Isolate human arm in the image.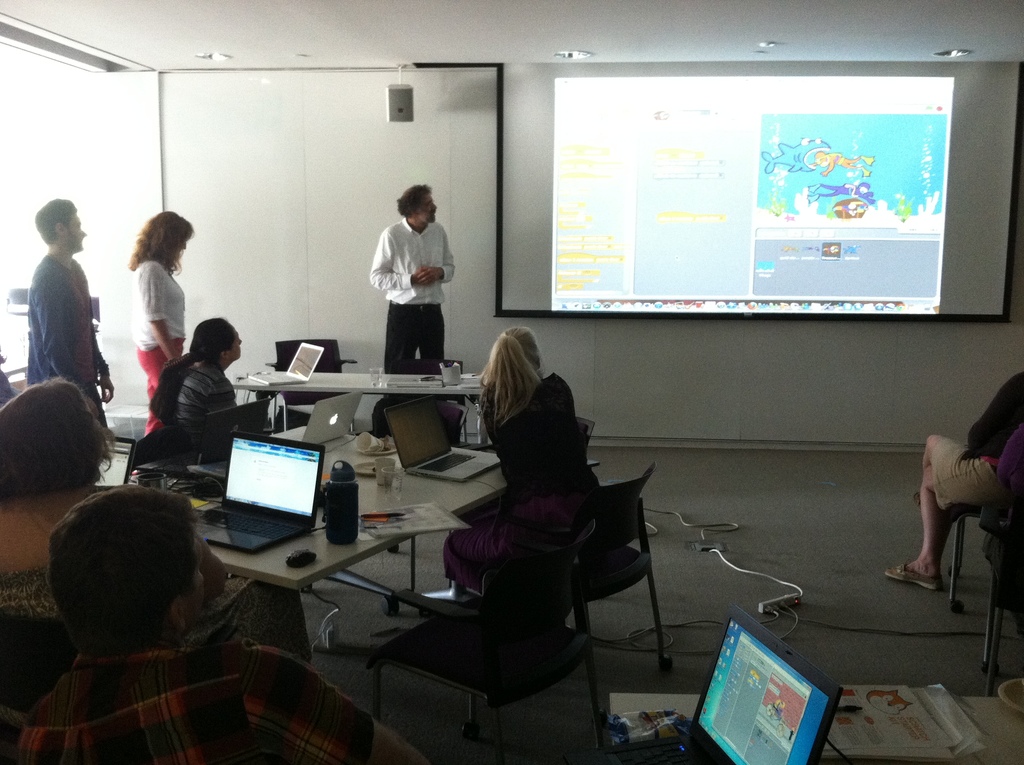
Isolated region: bbox=[92, 309, 115, 405].
